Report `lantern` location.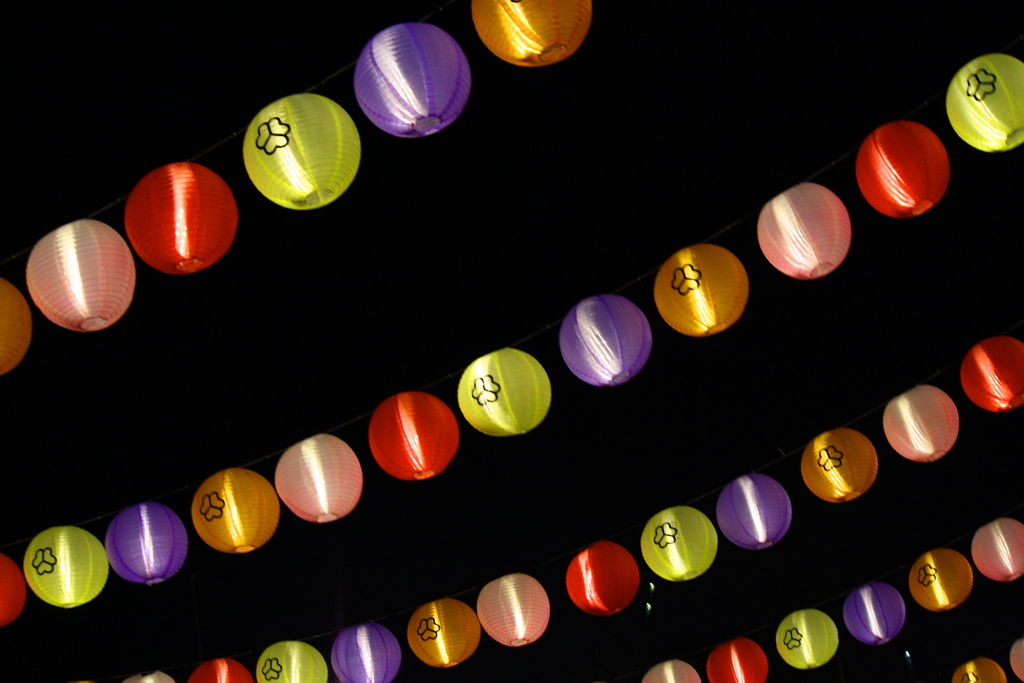
Report: [x1=127, y1=165, x2=237, y2=270].
